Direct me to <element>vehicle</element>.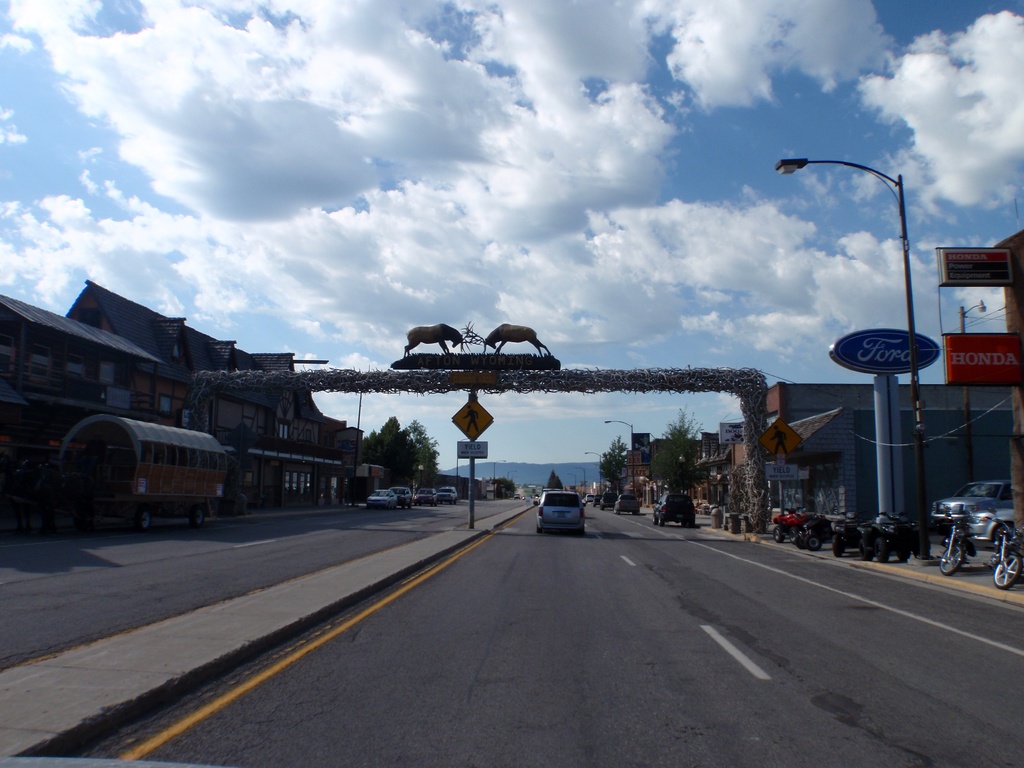
Direction: 437/484/460/502.
